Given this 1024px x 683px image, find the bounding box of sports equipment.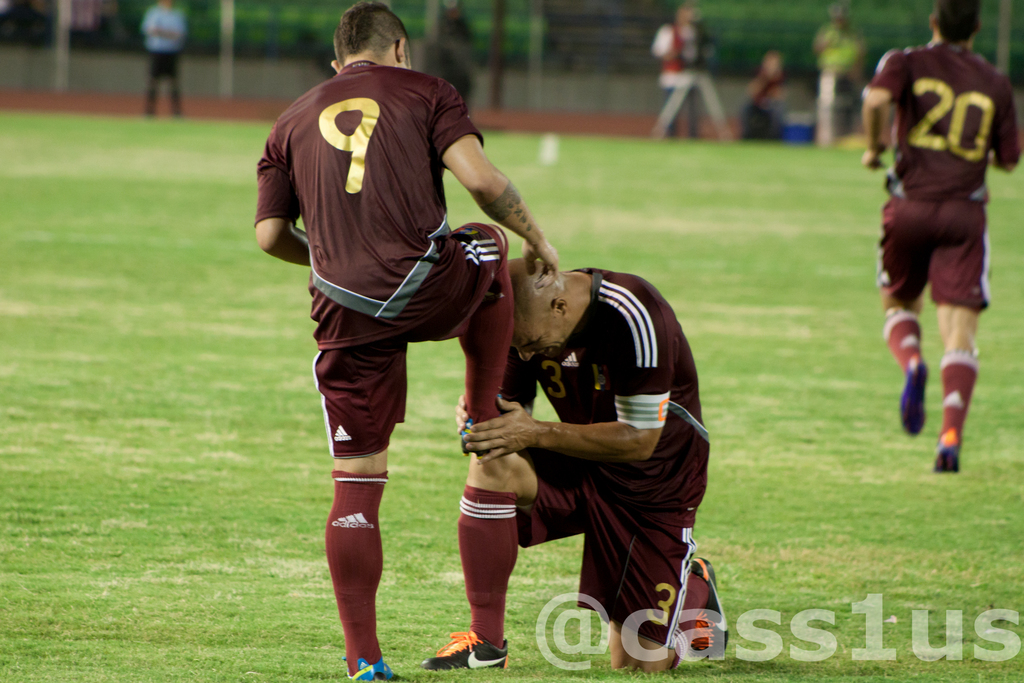
[897, 363, 929, 436].
